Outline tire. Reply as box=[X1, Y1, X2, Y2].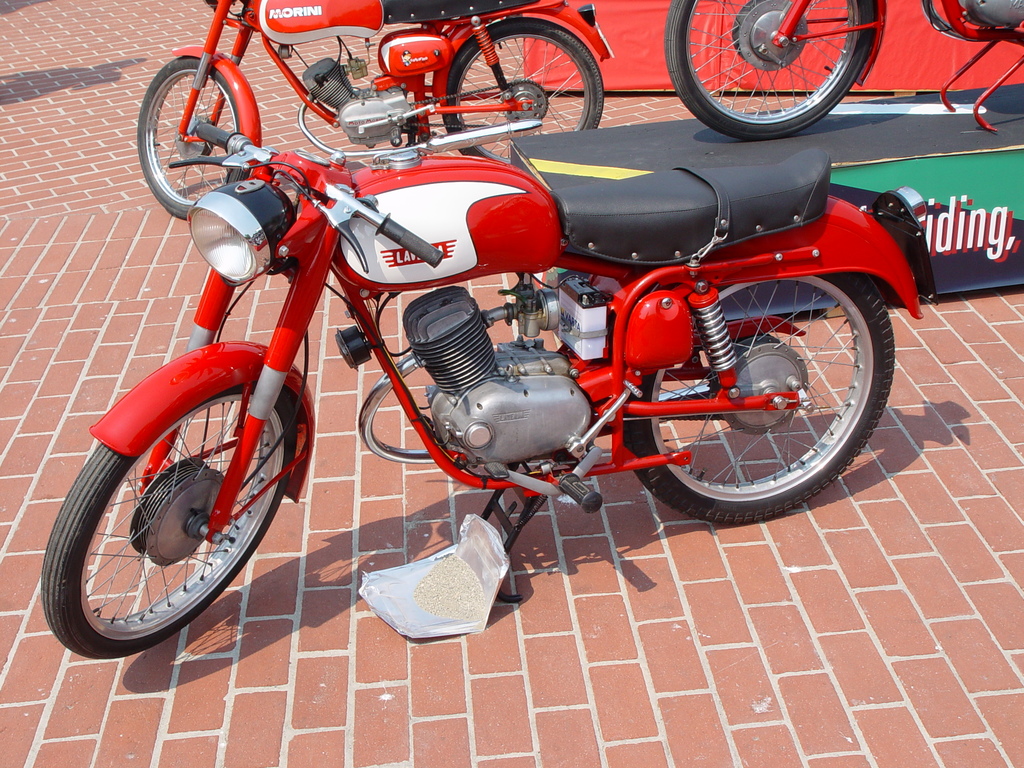
box=[139, 58, 248, 221].
